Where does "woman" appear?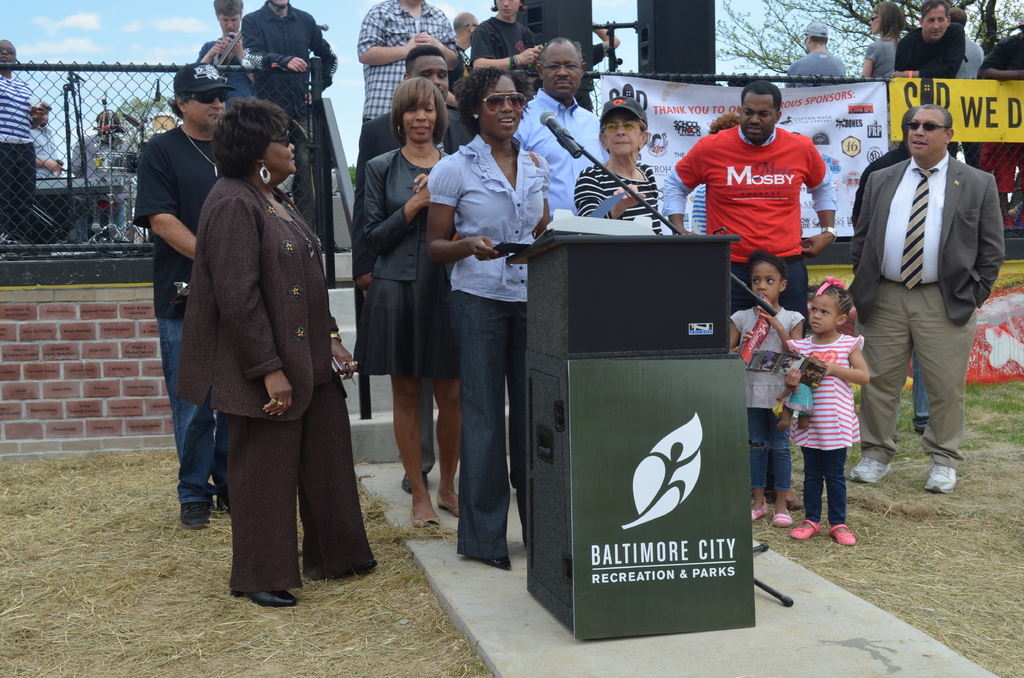
Appears at BBox(344, 72, 464, 526).
